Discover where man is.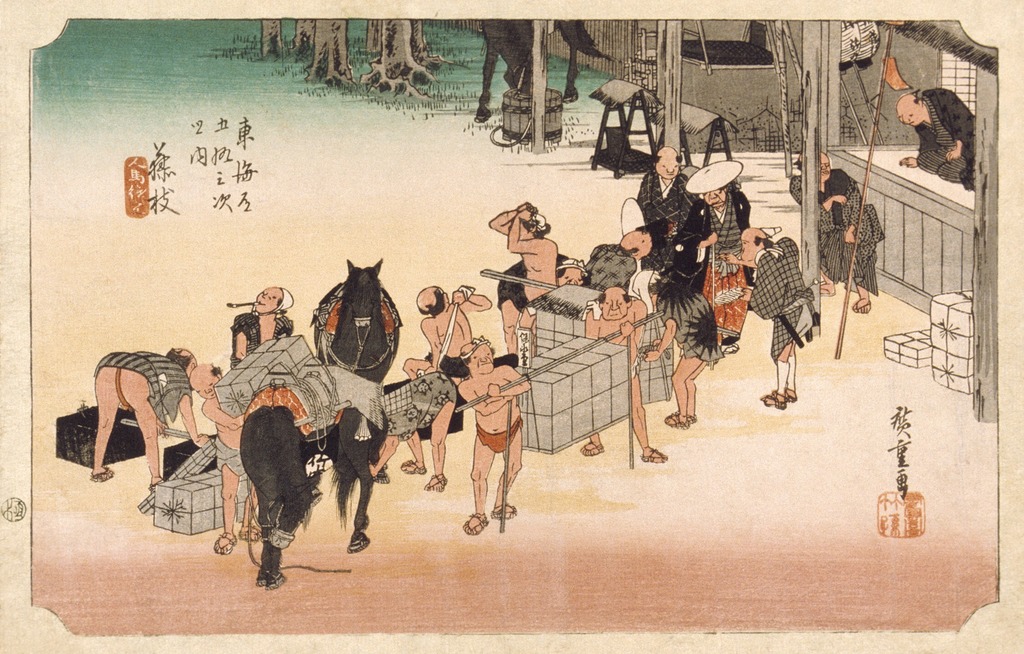
Discovered at detection(581, 286, 666, 463).
